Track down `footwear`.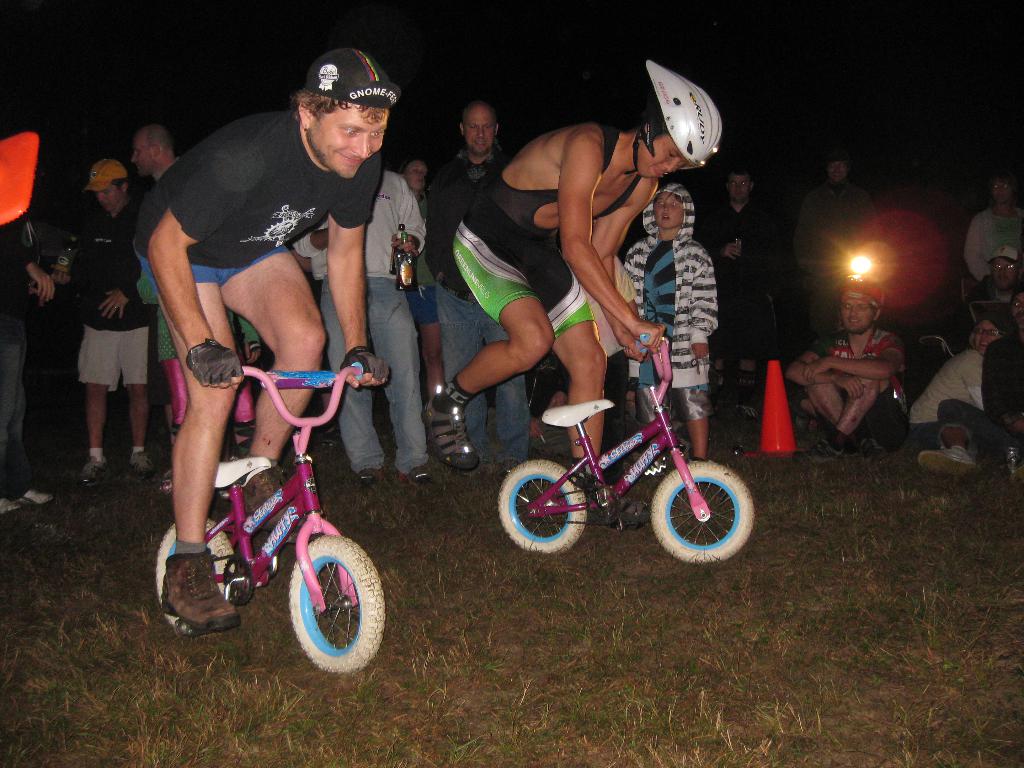
Tracked to [795, 444, 845, 463].
